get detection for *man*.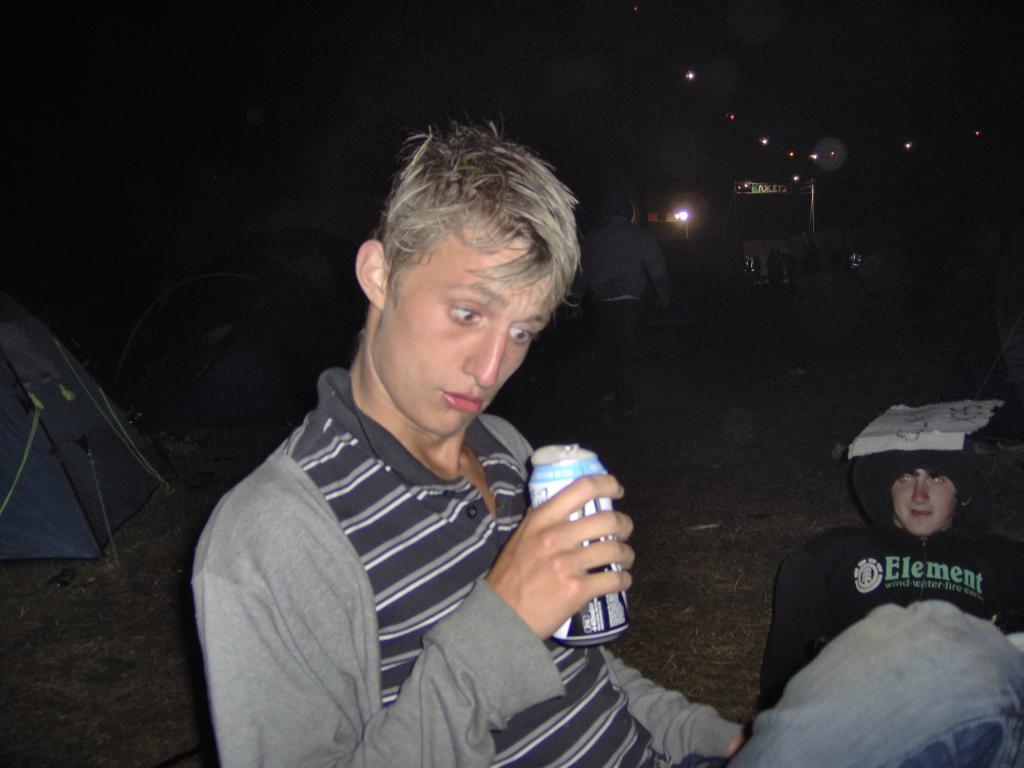
Detection: l=193, t=121, r=1023, b=766.
